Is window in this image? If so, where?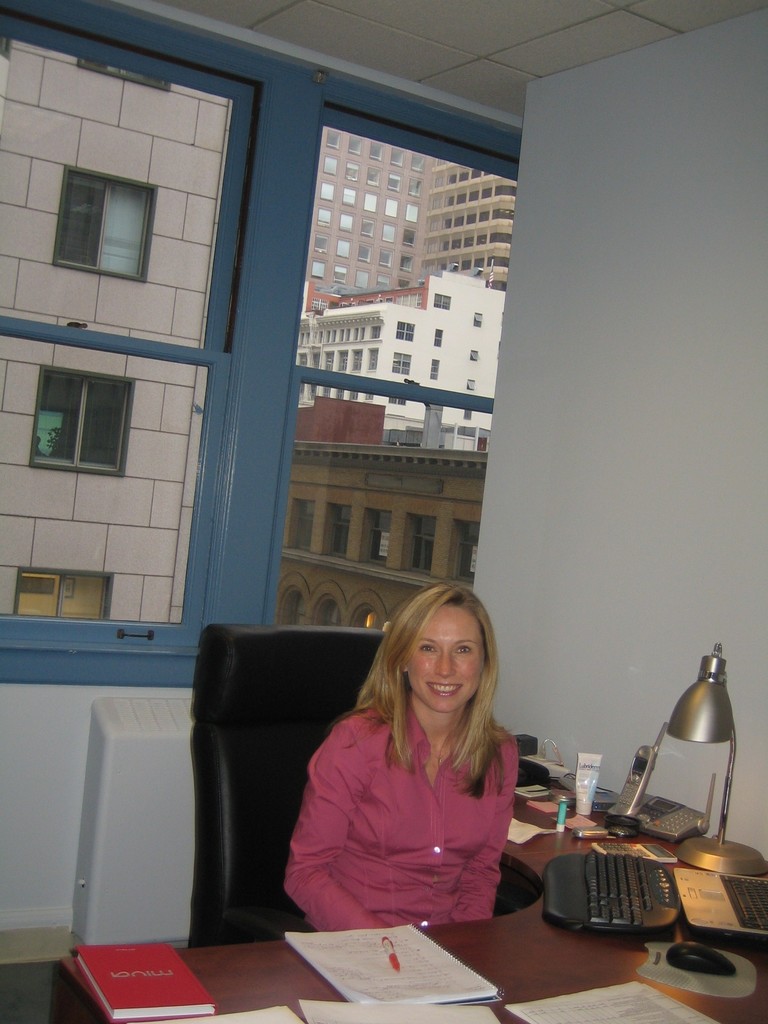
Yes, at [12,566,109,620].
